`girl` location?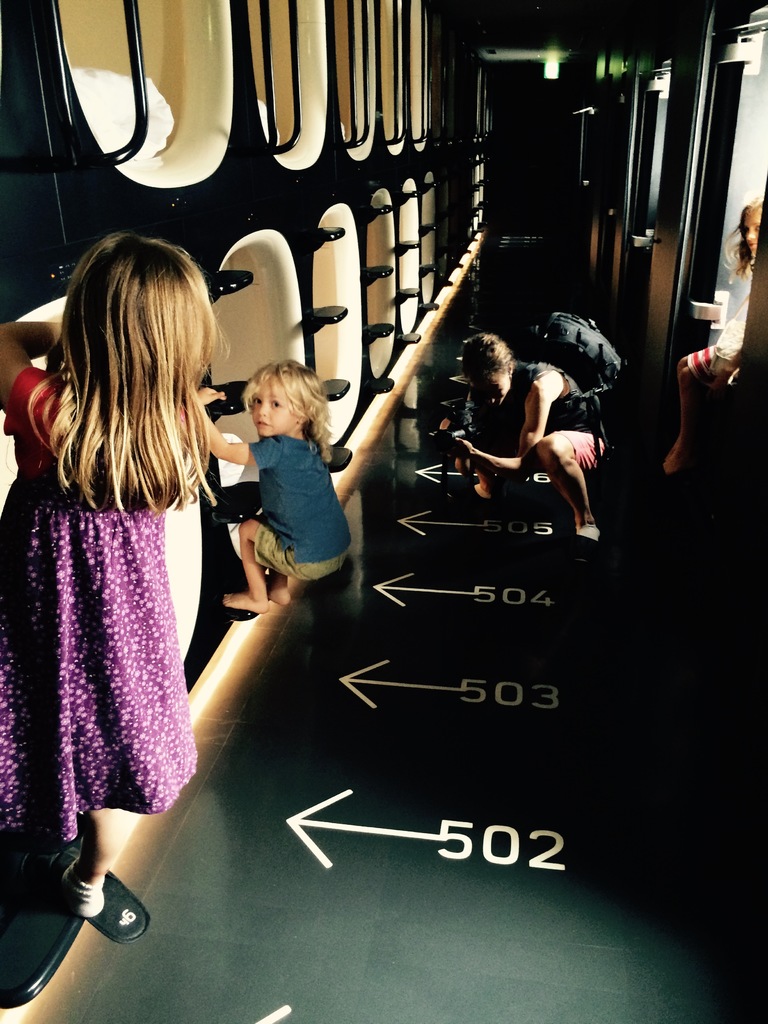
crop(197, 358, 364, 625)
